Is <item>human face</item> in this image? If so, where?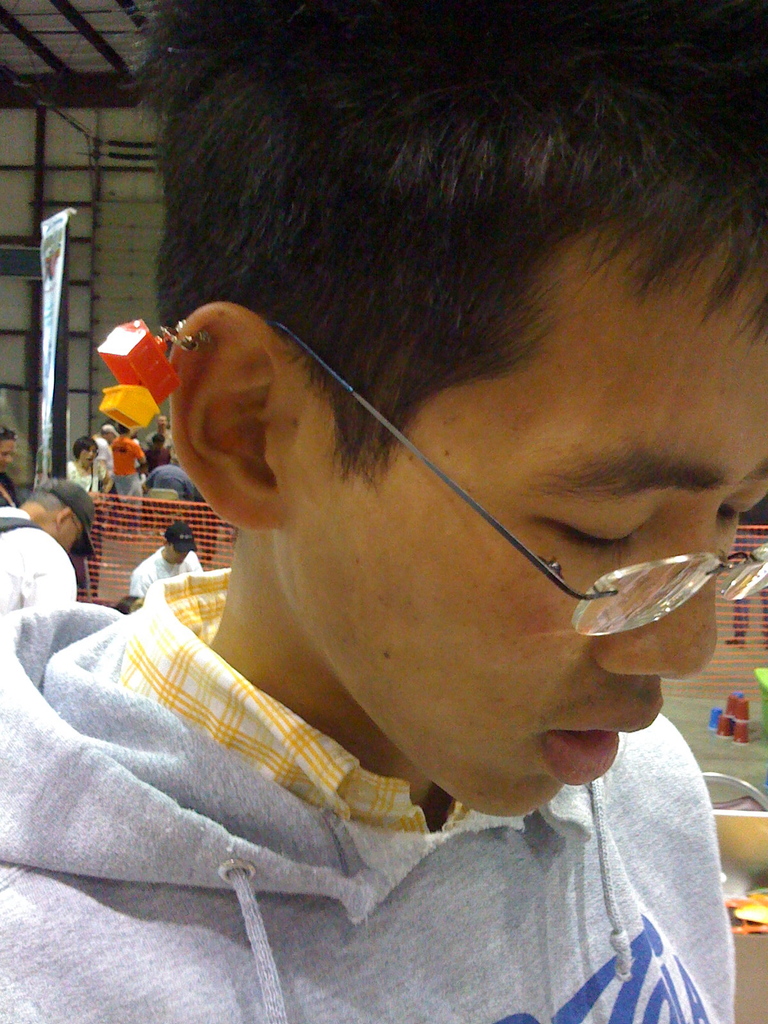
Yes, at box=[0, 442, 19, 475].
